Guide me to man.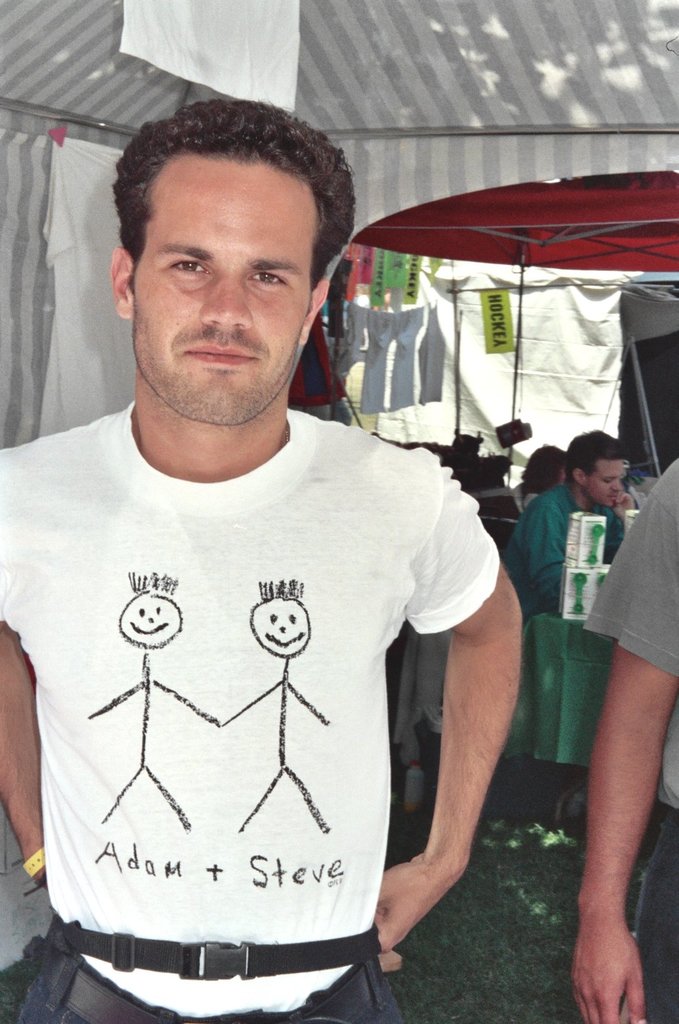
Guidance: x1=574, y1=429, x2=678, y2=1023.
